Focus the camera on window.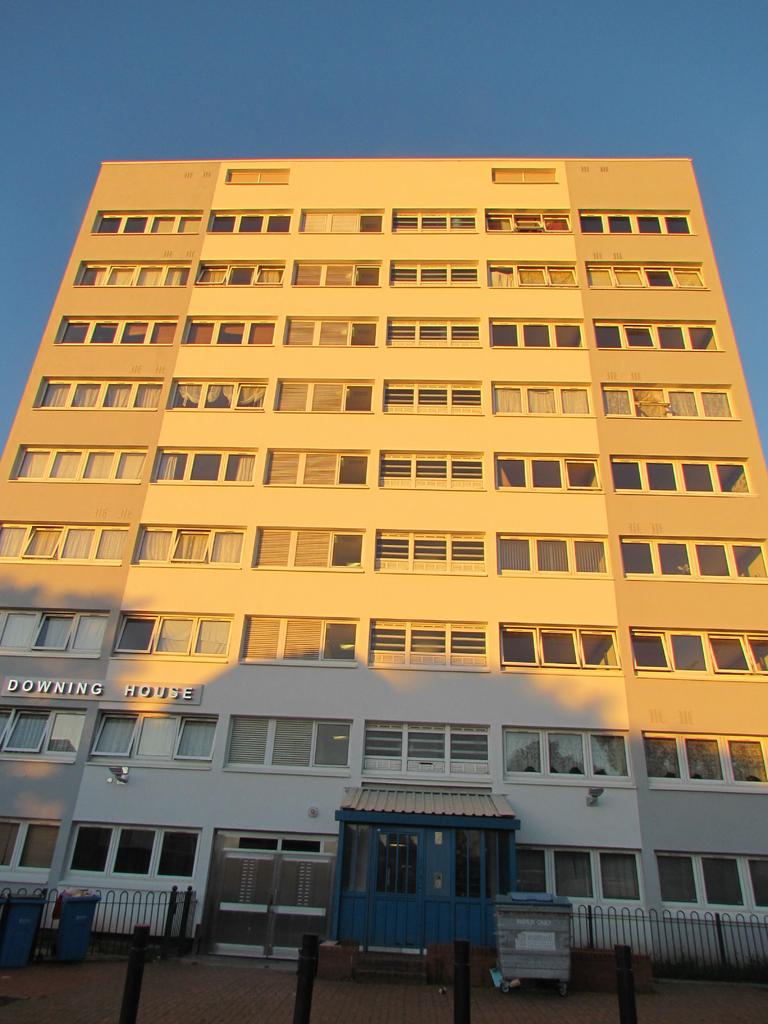
Focus region: bbox(751, 847, 767, 906).
